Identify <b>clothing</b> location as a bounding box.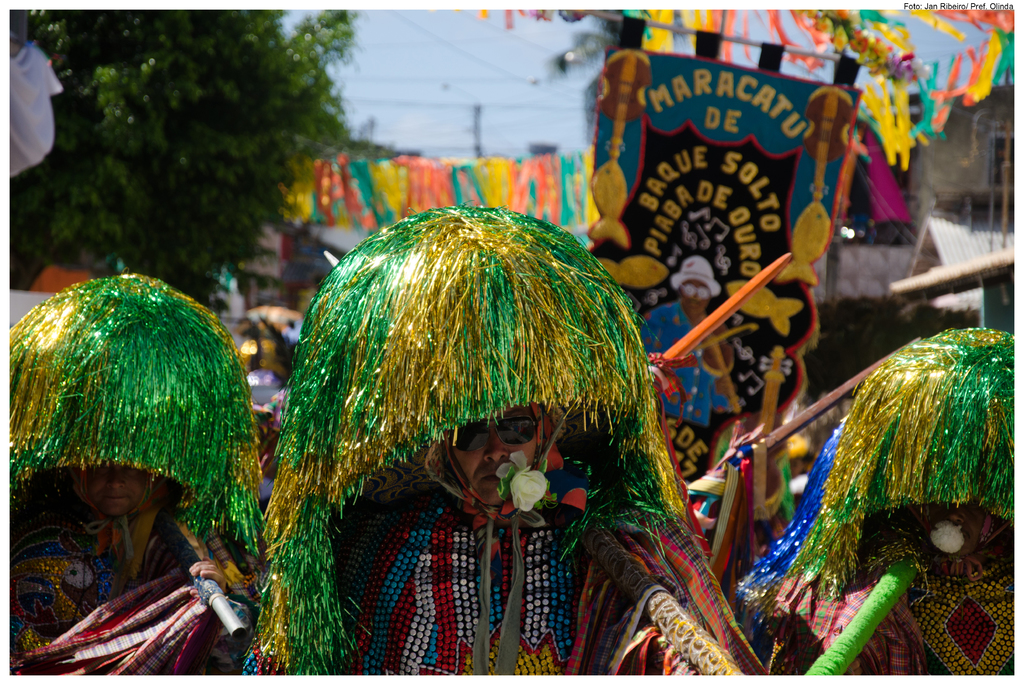
bbox=[230, 483, 767, 684].
